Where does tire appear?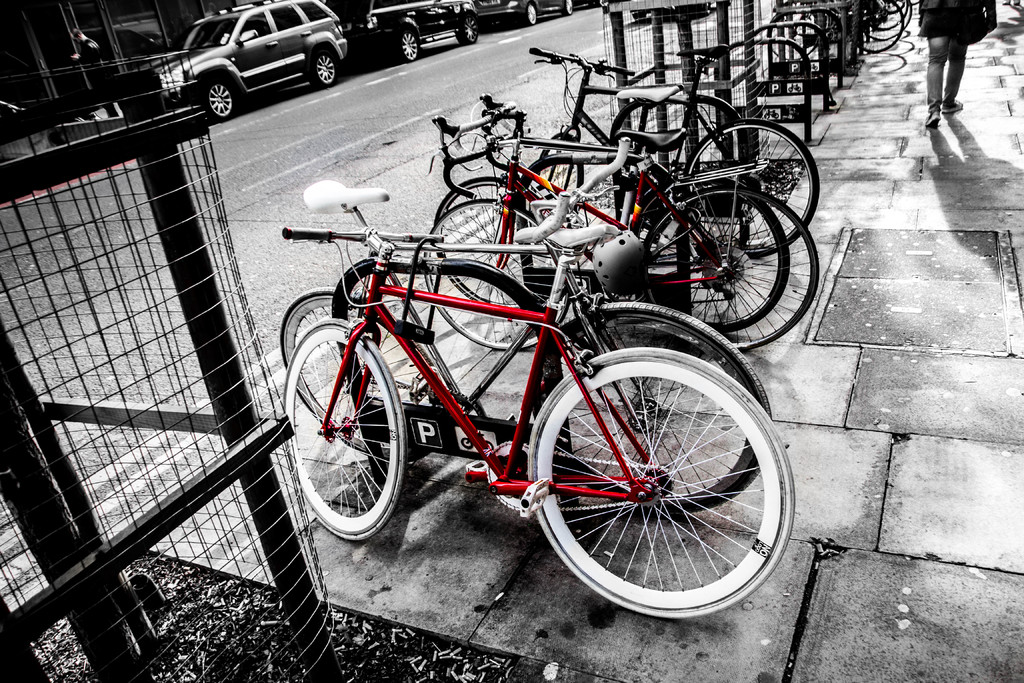
Appears at 685, 115, 818, 260.
